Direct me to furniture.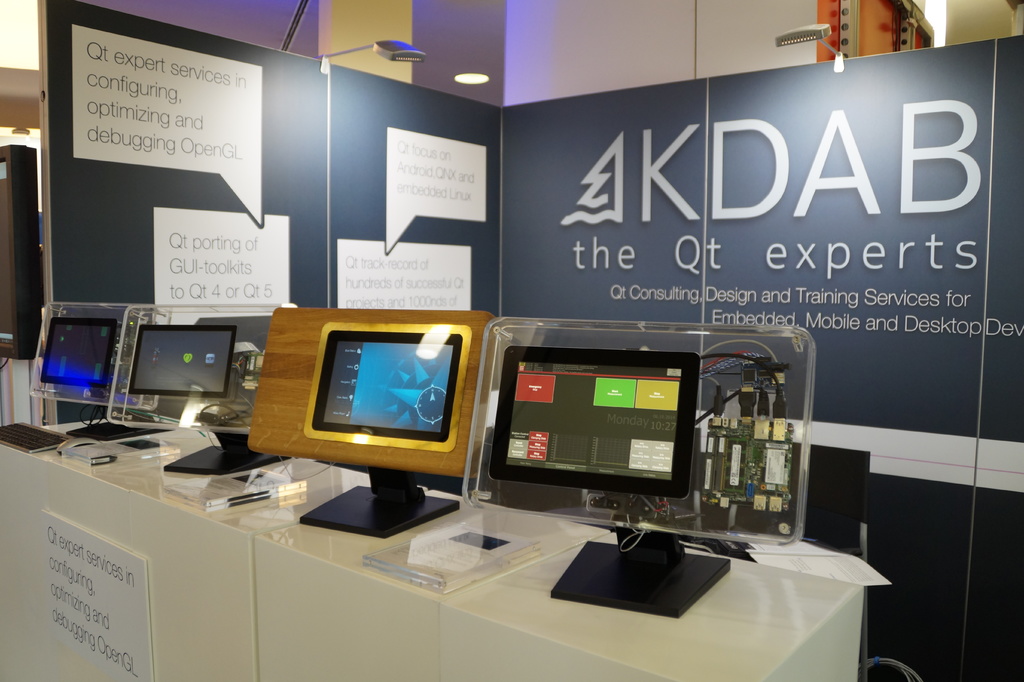
Direction: {"x1": 255, "y1": 487, "x2": 870, "y2": 681}.
